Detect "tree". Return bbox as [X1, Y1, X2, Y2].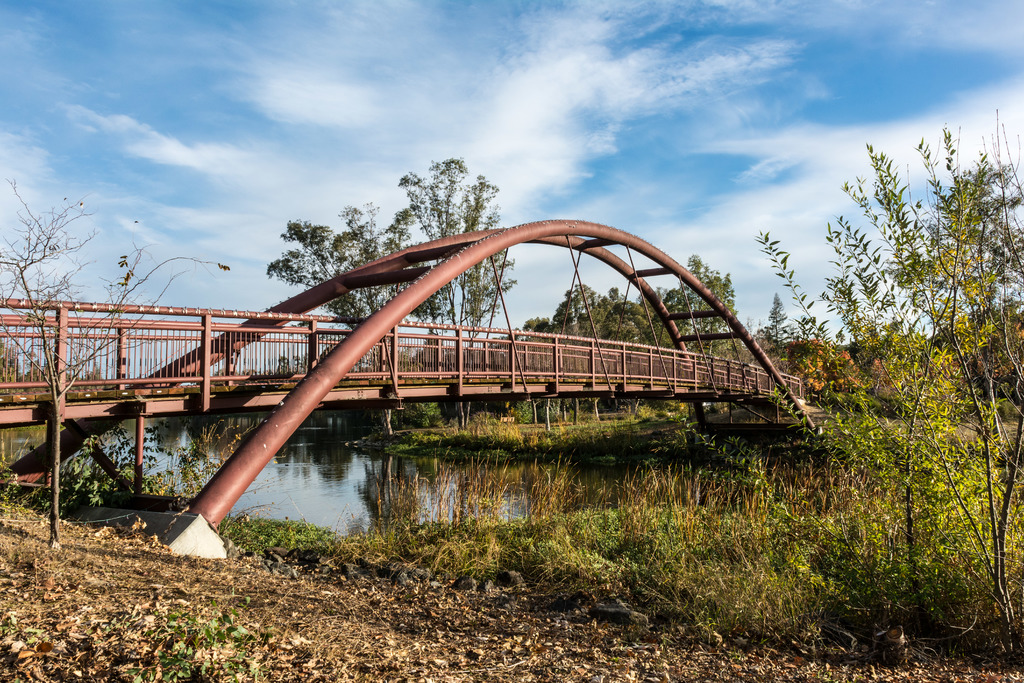
[261, 194, 456, 436].
